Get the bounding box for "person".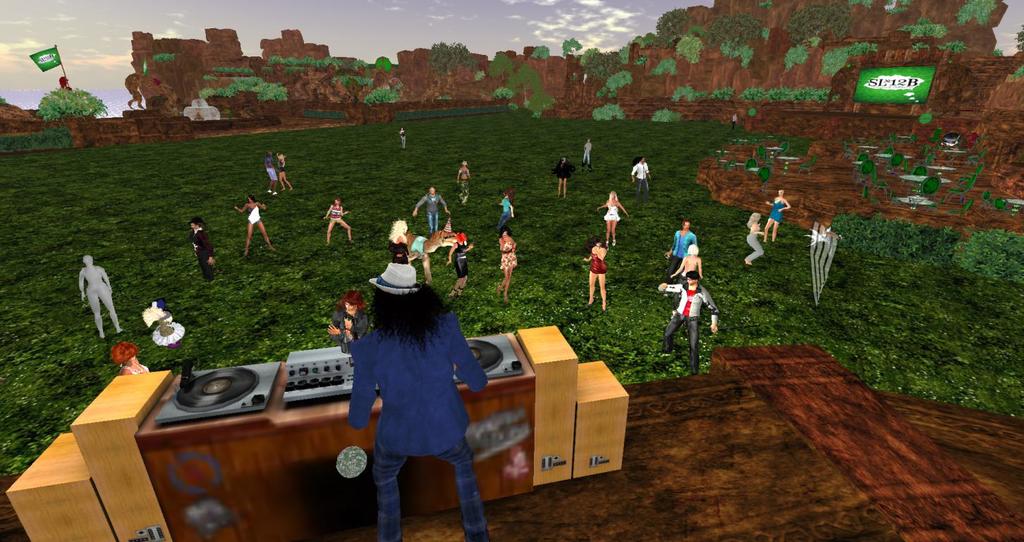
l=325, t=198, r=353, b=250.
